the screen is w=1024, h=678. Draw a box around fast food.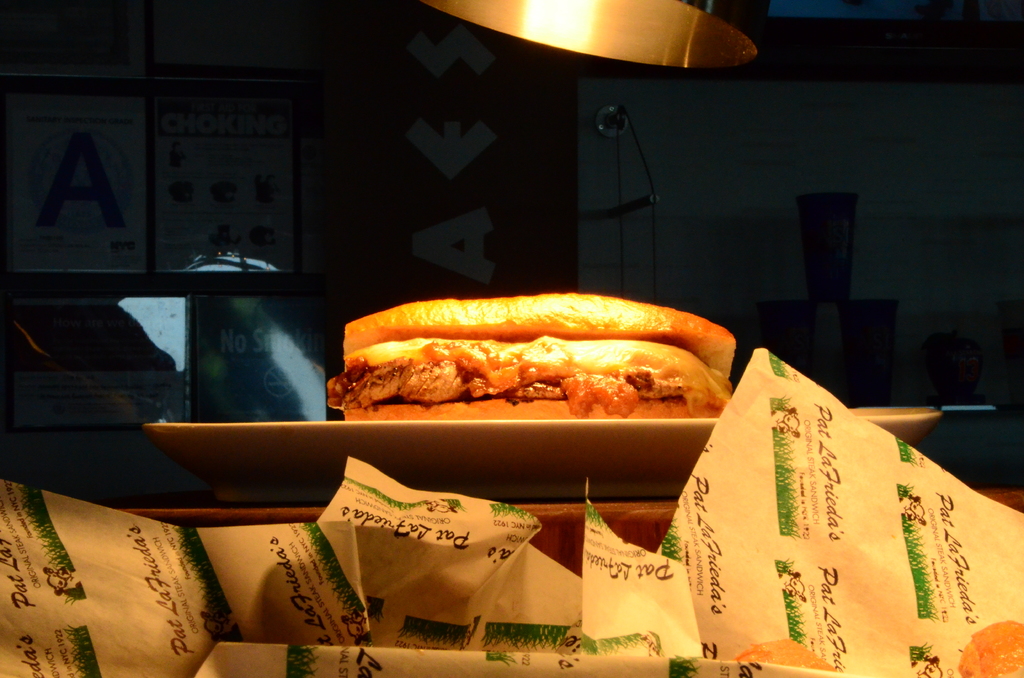
(x1=734, y1=633, x2=830, y2=670).
